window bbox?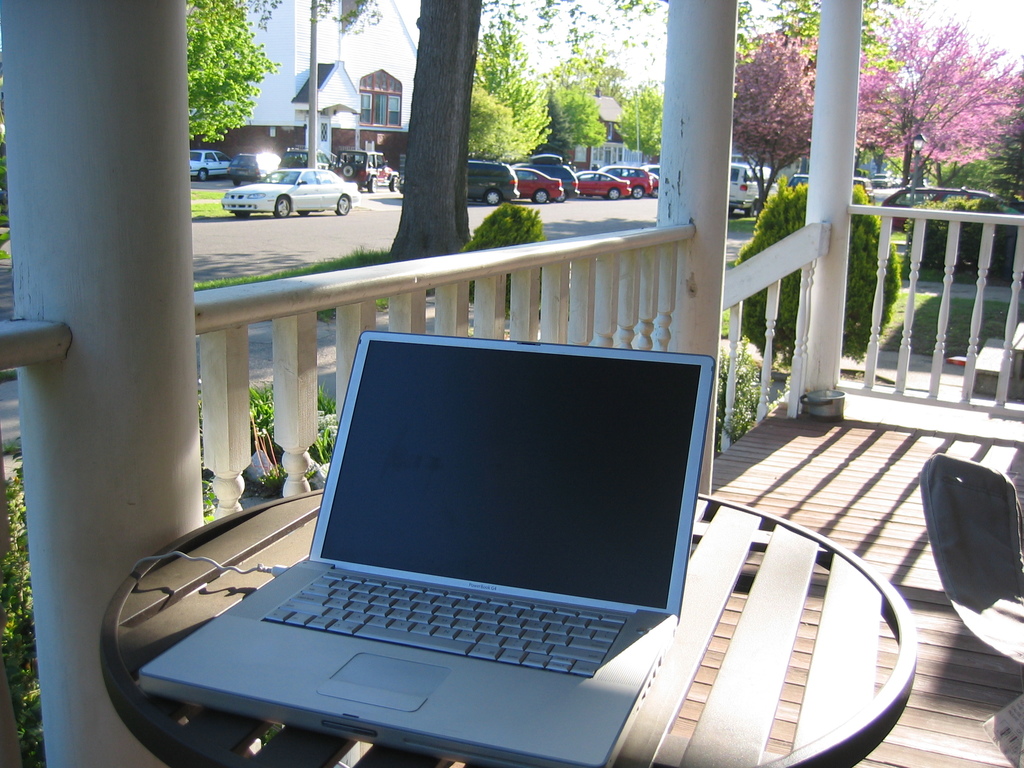
(left=363, top=68, right=404, bottom=128)
